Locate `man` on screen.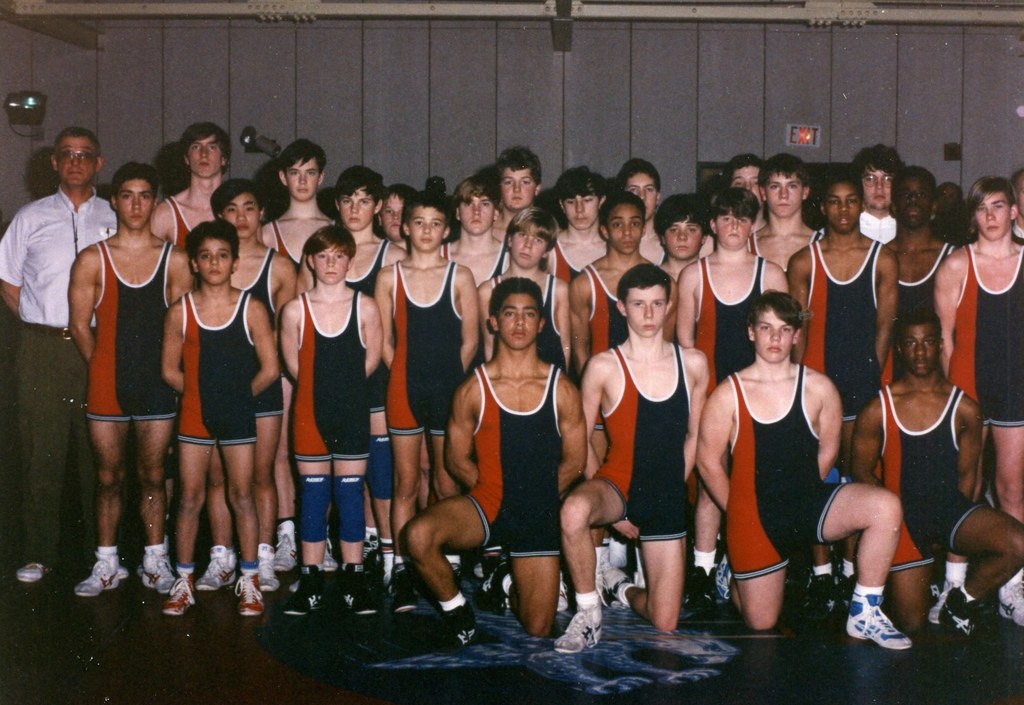
On screen at (x1=0, y1=122, x2=125, y2=586).
